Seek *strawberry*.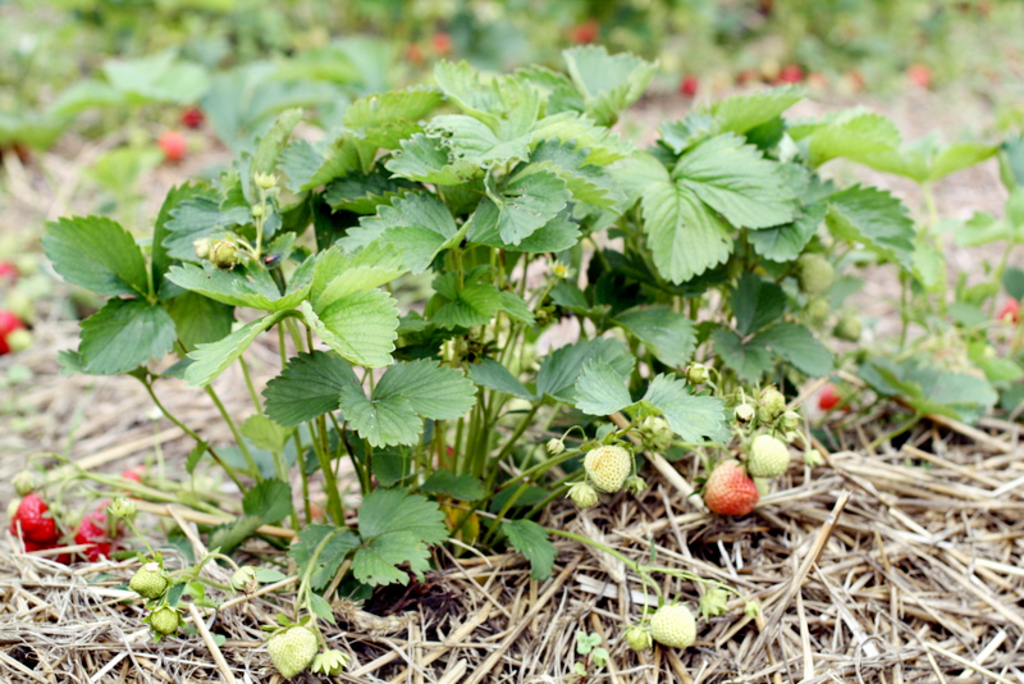
BBox(146, 594, 184, 635).
